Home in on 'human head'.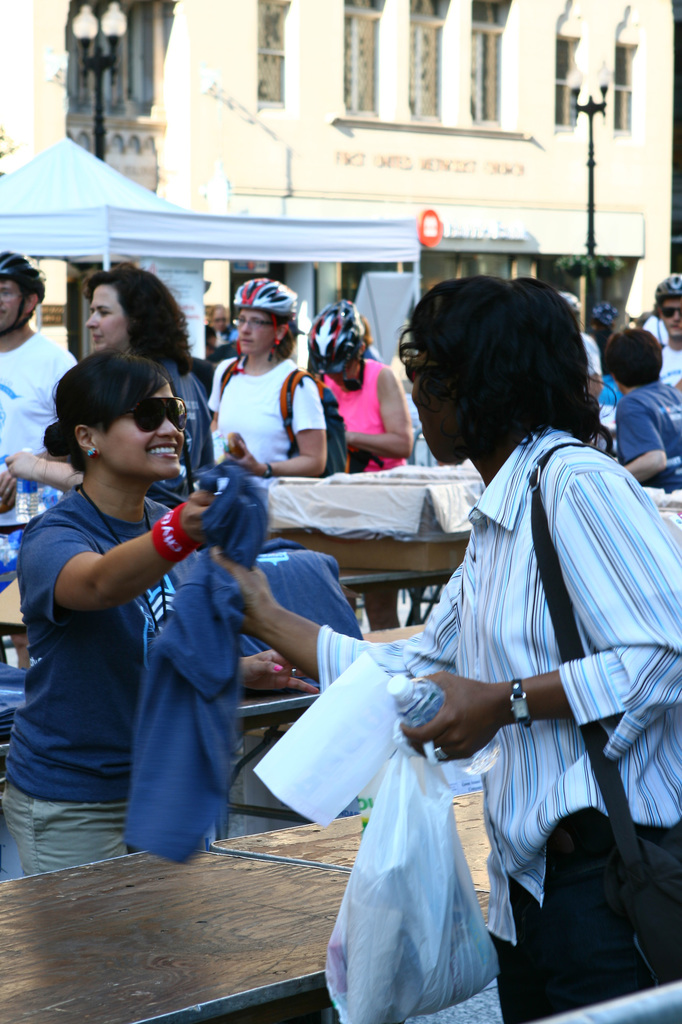
Homed in at left=206, top=305, right=228, bottom=331.
